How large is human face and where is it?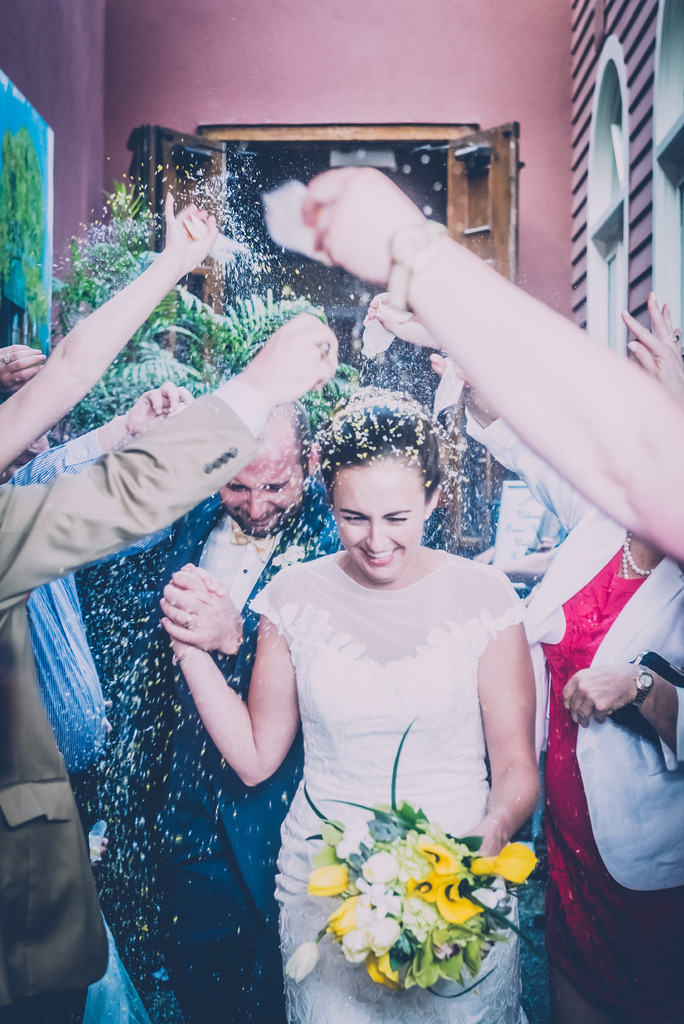
Bounding box: select_region(338, 457, 423, 581).
